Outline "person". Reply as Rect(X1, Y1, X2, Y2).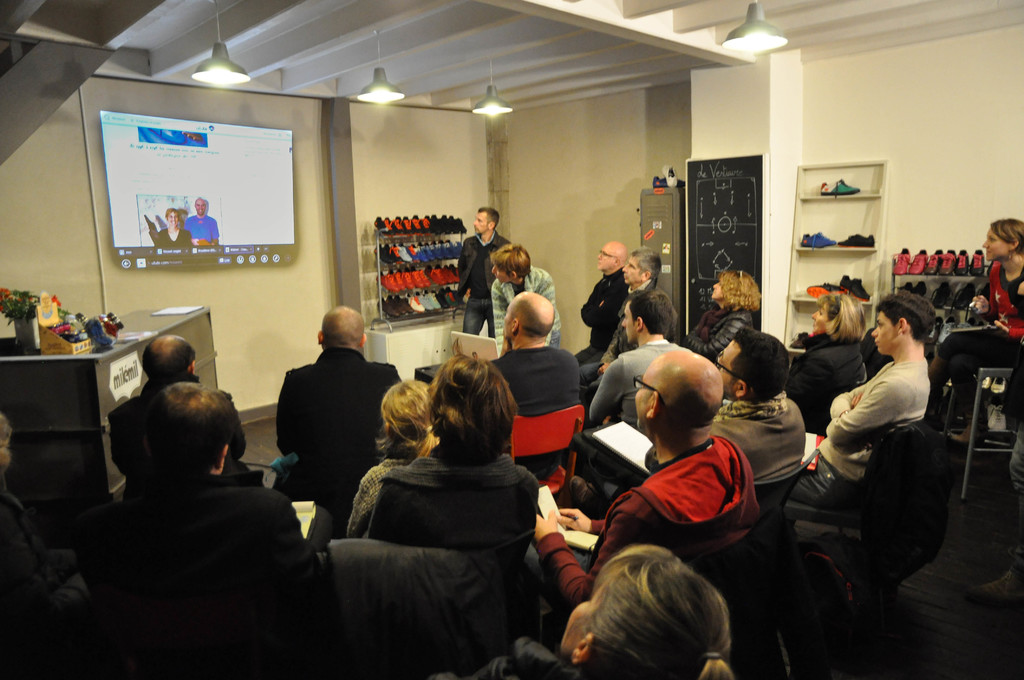
Rect(498, 293, 582, 489).
